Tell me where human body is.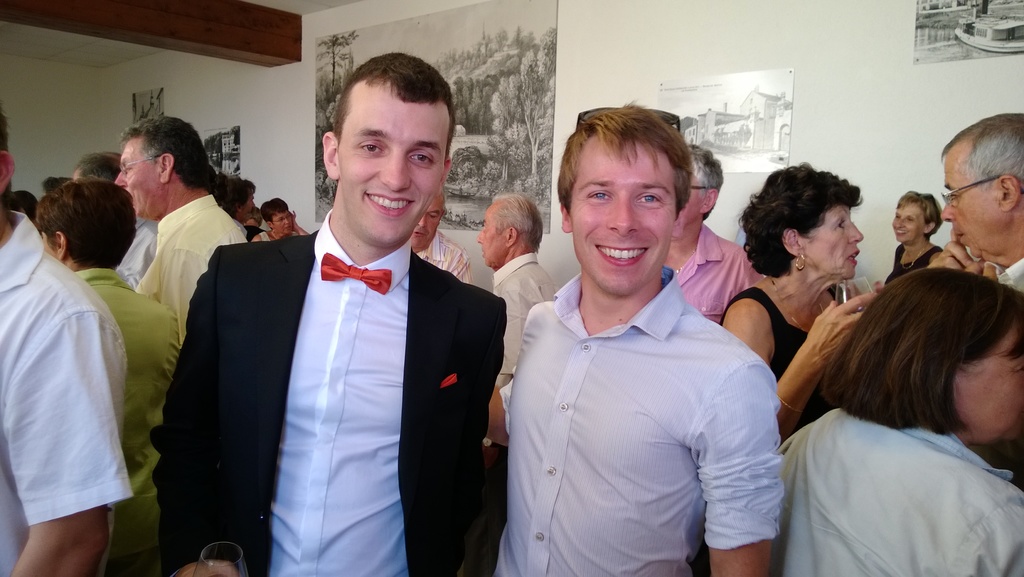
human body is at [left=162, top=213, right=506, bottom=576].
